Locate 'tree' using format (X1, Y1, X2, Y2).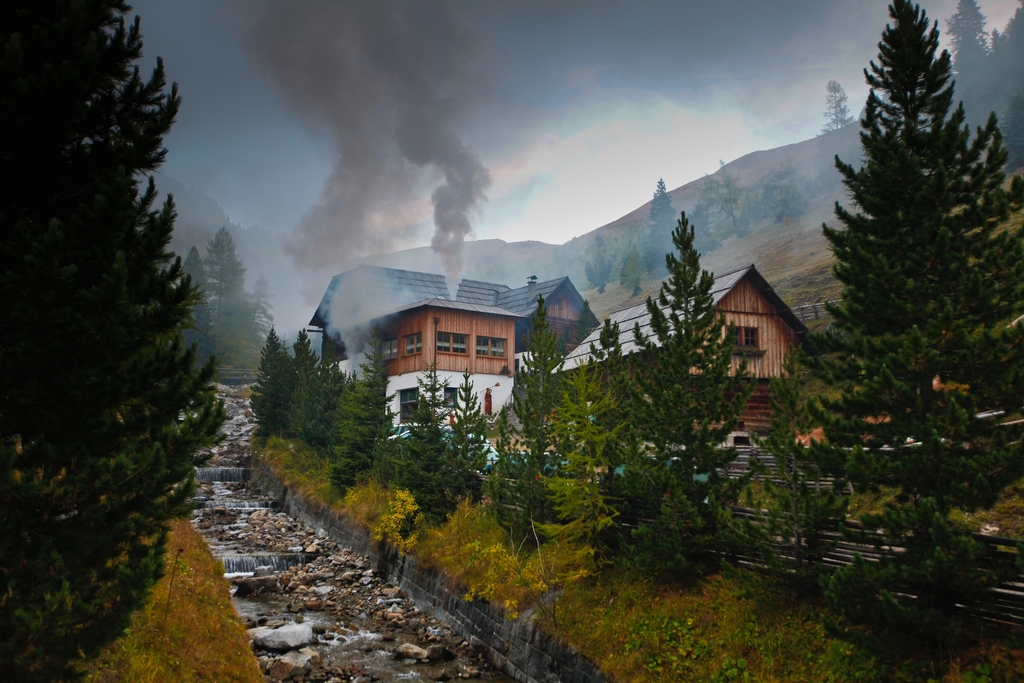
(582, 238, 621, 294).
